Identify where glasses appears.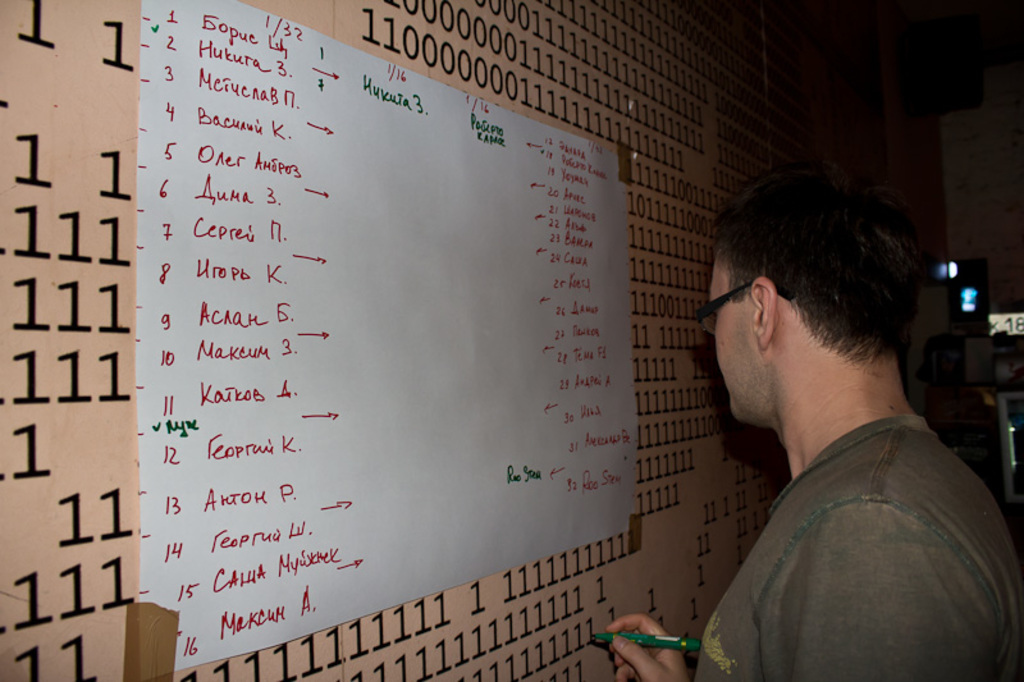
Appears at x1=694 y1=278 x2=796 y2=333.
